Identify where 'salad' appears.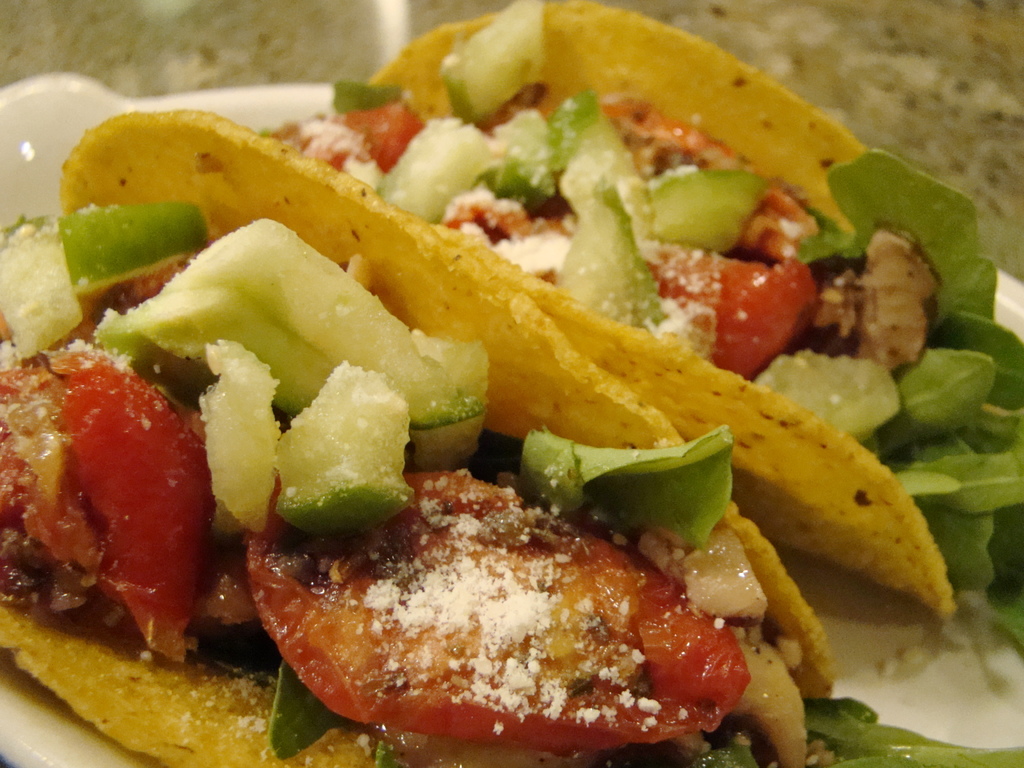
Appears at rect(0, 0, 1023, 767).
